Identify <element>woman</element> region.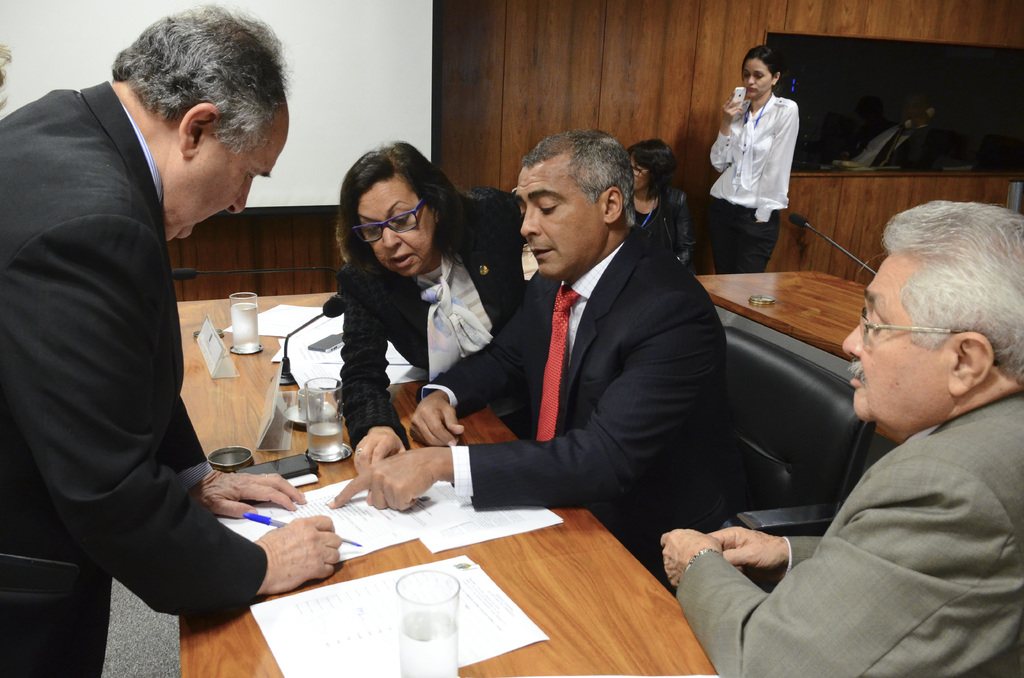
Region: (618,138,692,279).
